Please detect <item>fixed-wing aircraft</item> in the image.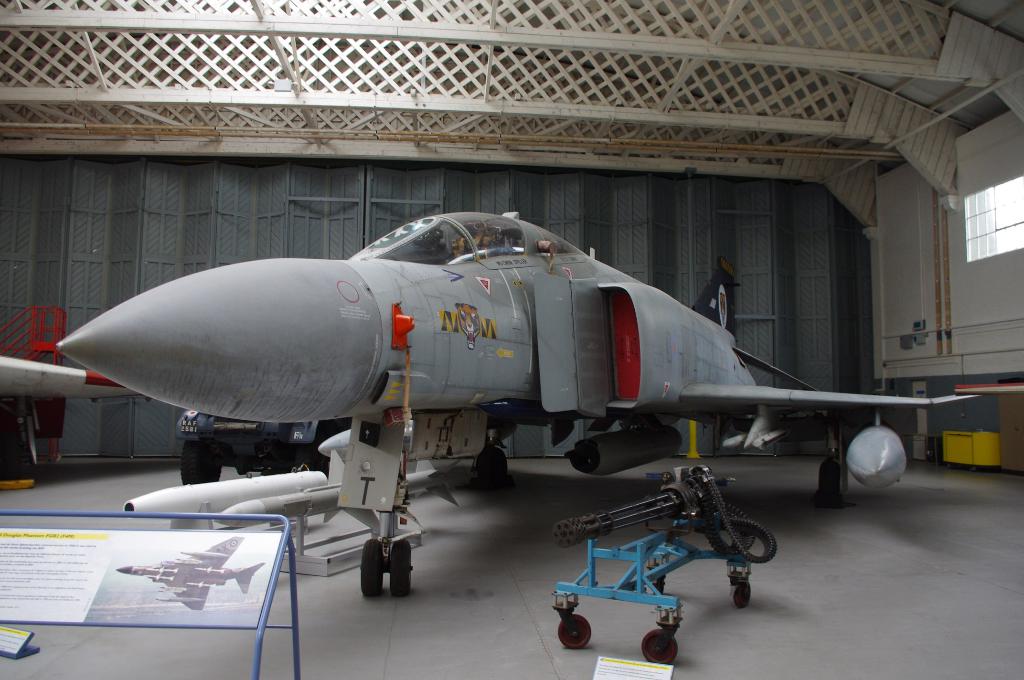
l=0, t=343, r=149, b=408.
